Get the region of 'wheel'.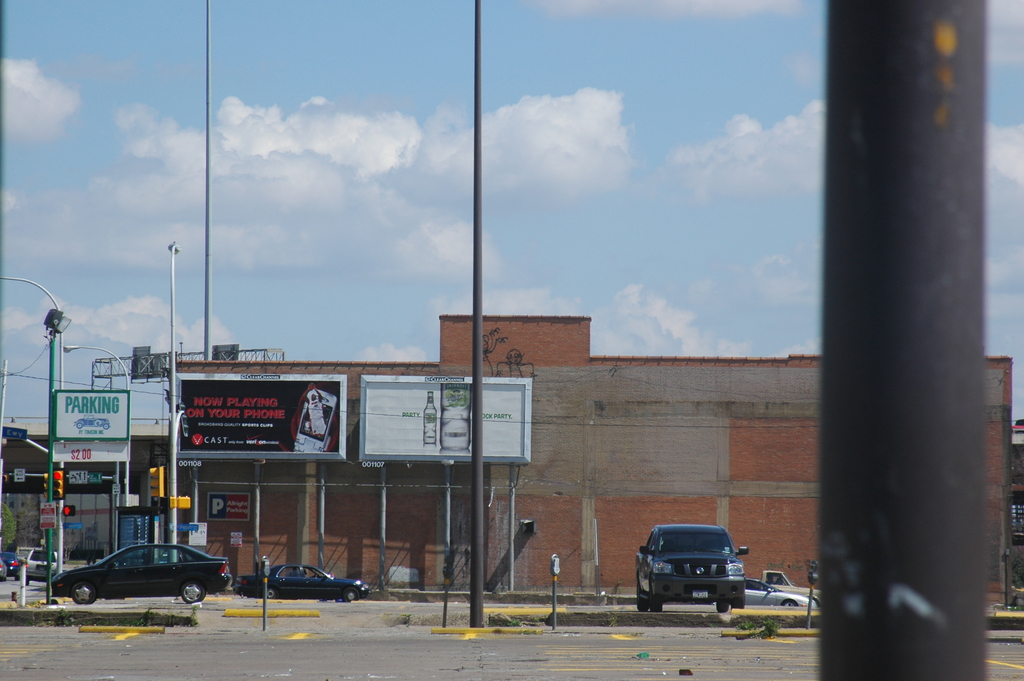
x1=73 y1=582 x2=97 y2=607.
